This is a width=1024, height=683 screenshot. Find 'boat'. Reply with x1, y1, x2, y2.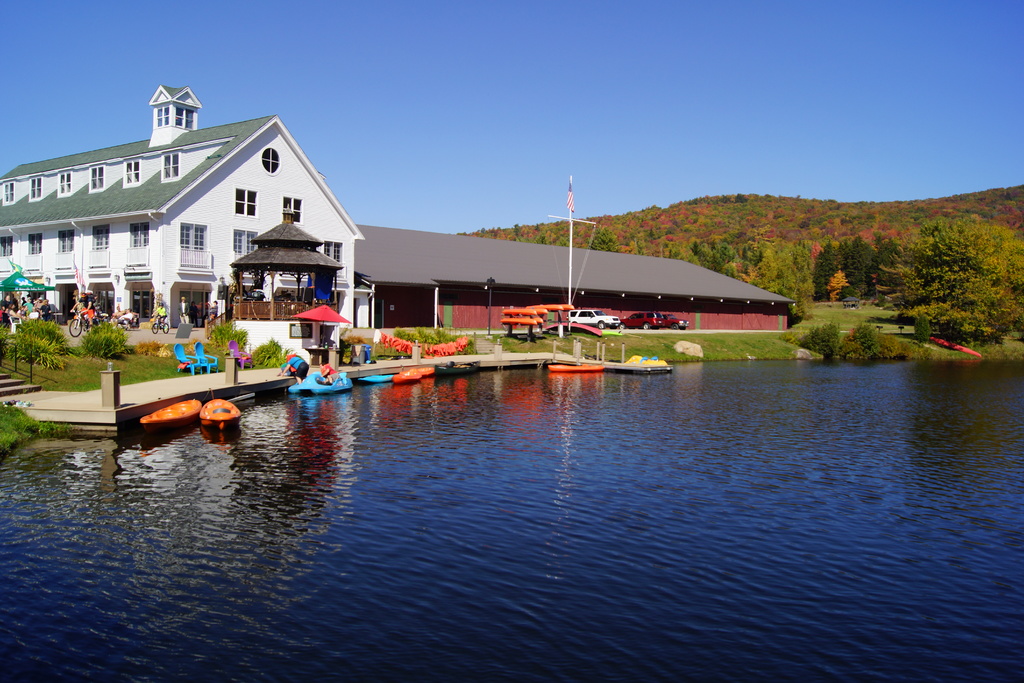
285, 366, 353, 399.
